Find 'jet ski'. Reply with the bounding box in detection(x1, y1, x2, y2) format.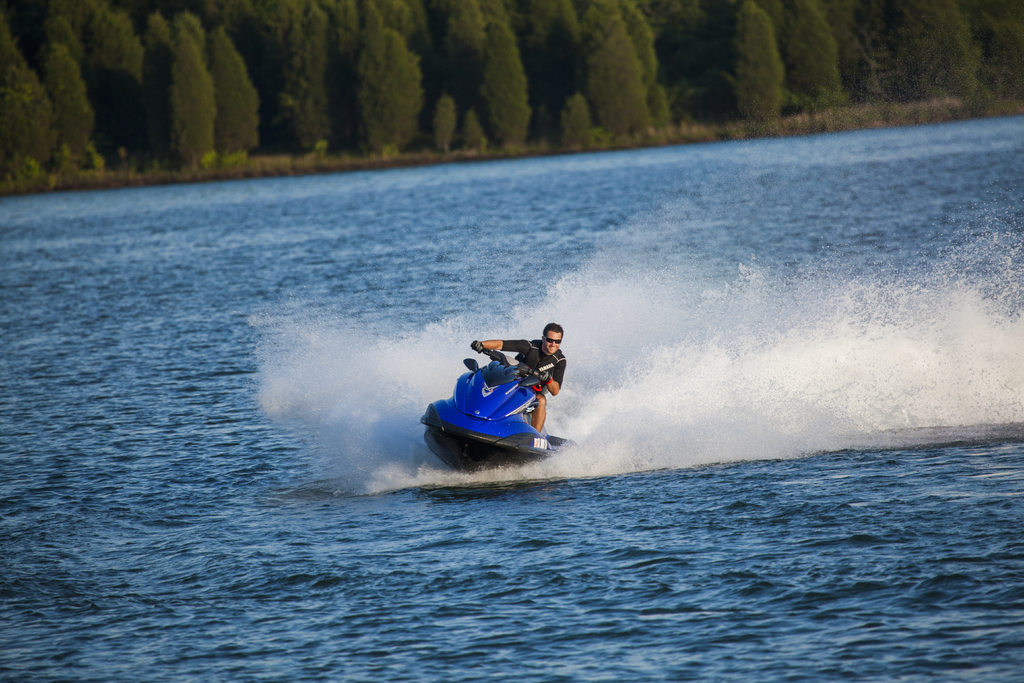
detection(423, 334, 577, 479).
